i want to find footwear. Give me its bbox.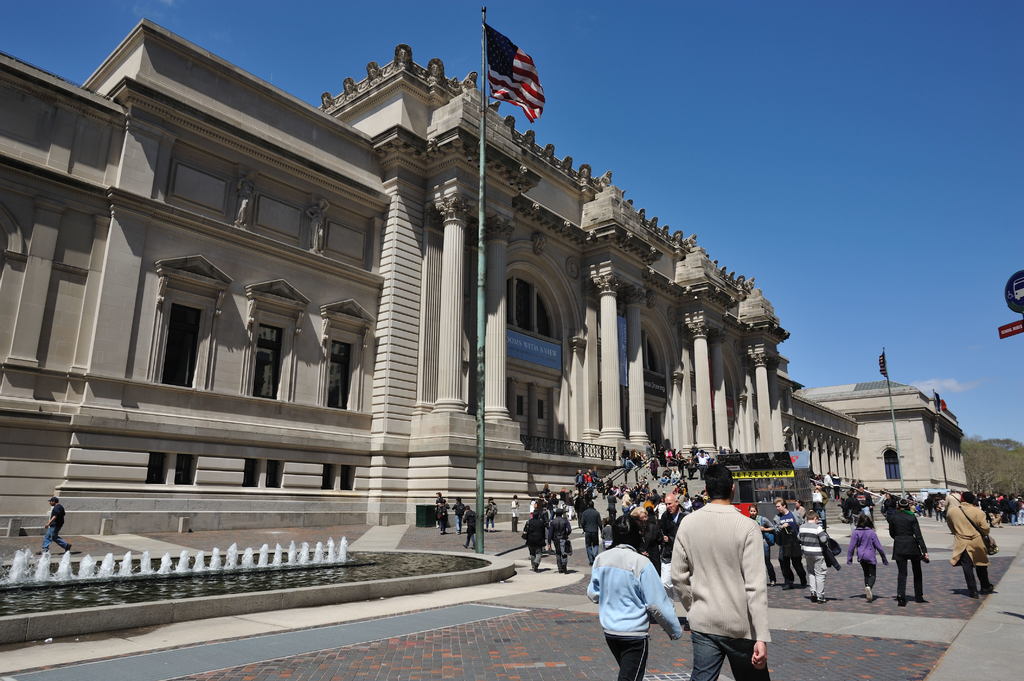
<box>557,568,563,575</box>.
